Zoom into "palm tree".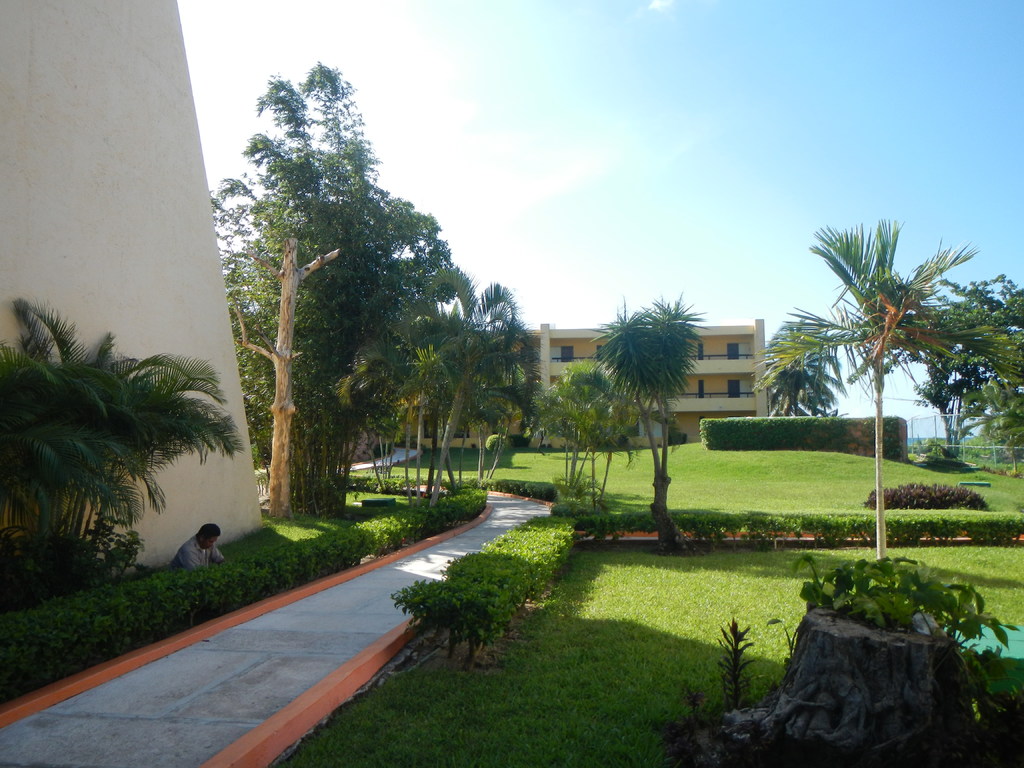
Zoom target: [left=746, top=223, right=989, bottom=504].
